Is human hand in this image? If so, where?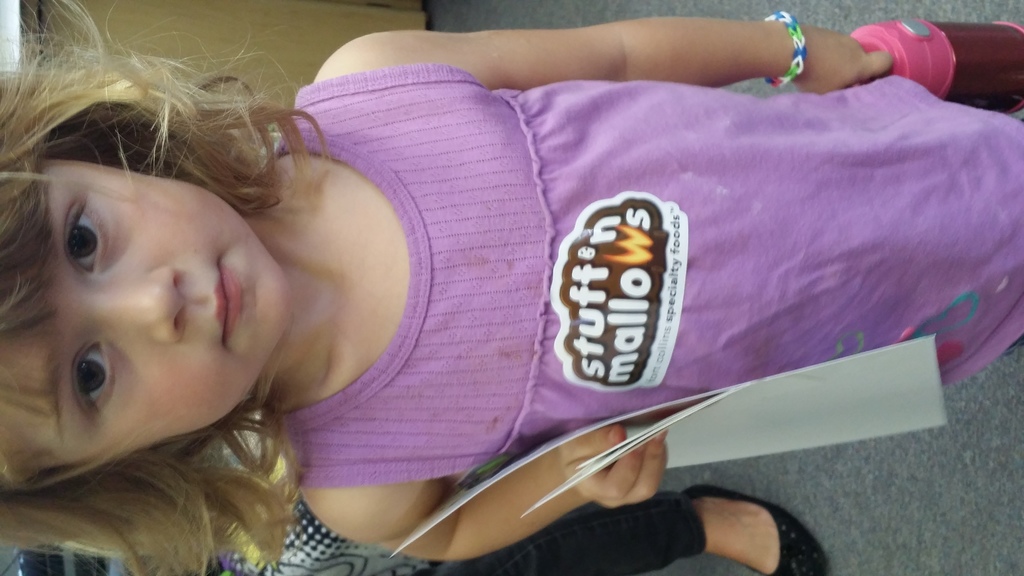
Yes, at rect(557, 420, 668, 511).
